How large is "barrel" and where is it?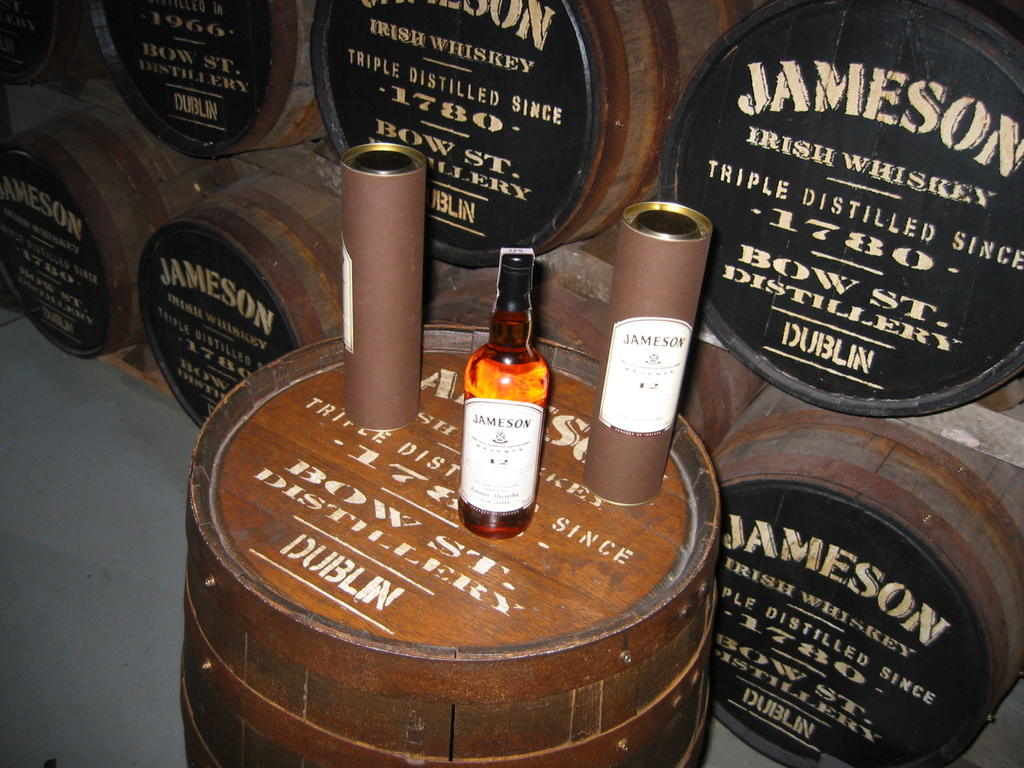
Bounding box: [306,0,765,275].
